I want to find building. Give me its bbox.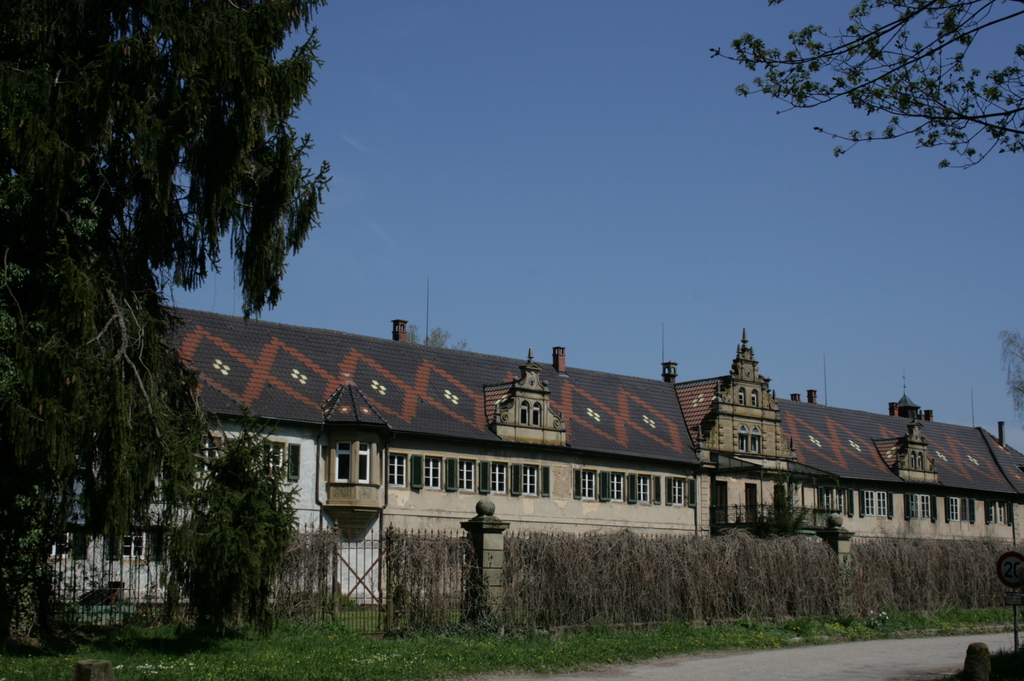
{"x1": 32, "y1": 297, "x2": 1023, "y2": 624}.
